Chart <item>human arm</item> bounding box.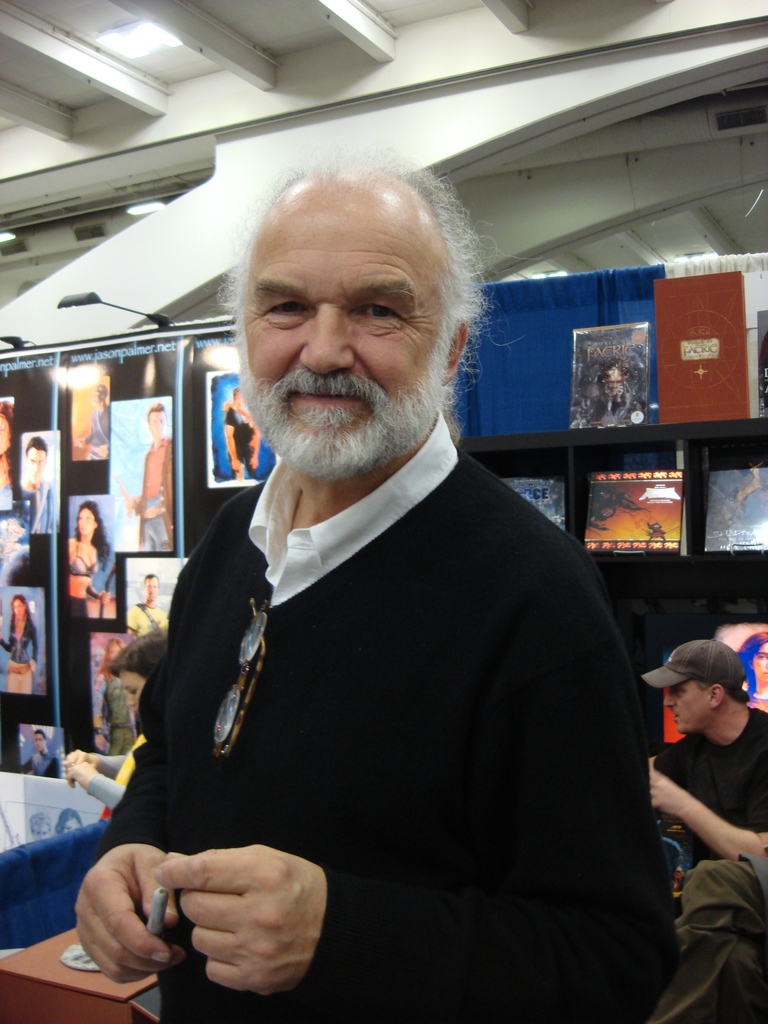
Charted: <box>67,756,131,805</box>.
